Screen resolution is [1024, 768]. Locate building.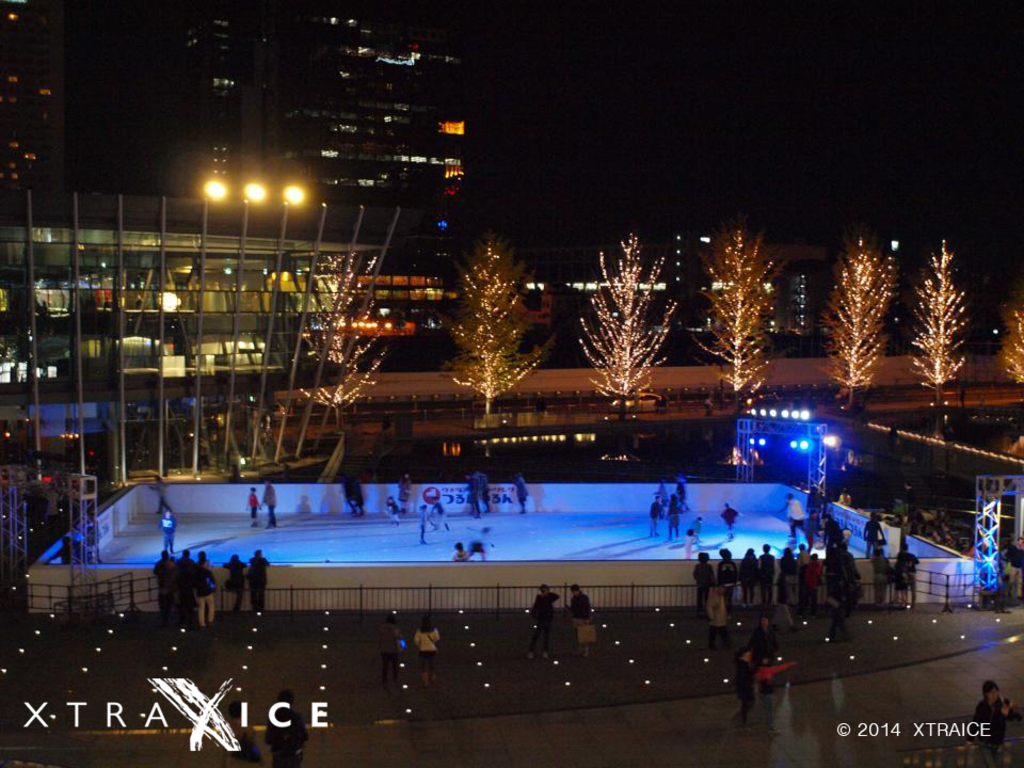
x1=0, y1=182, x2=411, y2=421.
